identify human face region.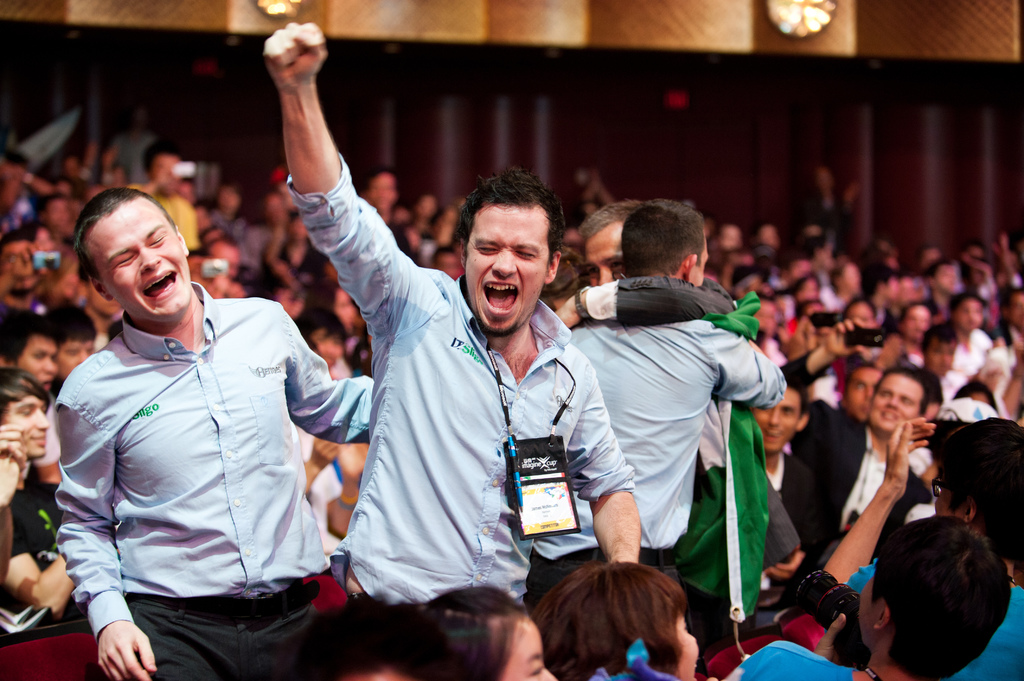
Region: left=929, top=340, right=957, bottom=380.
